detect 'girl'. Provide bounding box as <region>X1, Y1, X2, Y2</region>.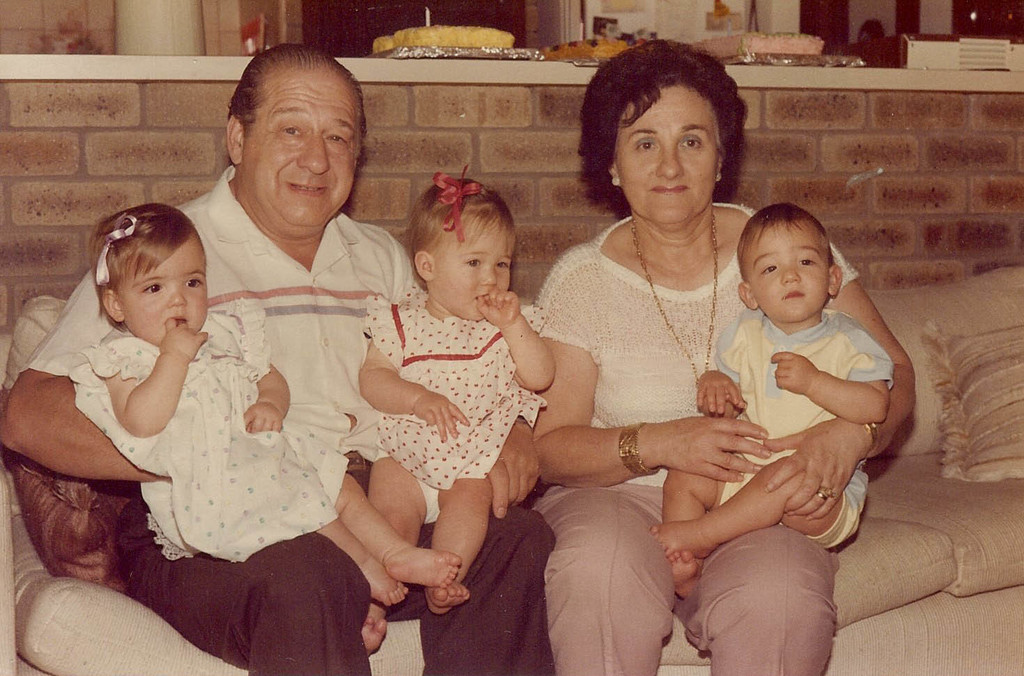
<region>71, 196, 460, 606</region>.
